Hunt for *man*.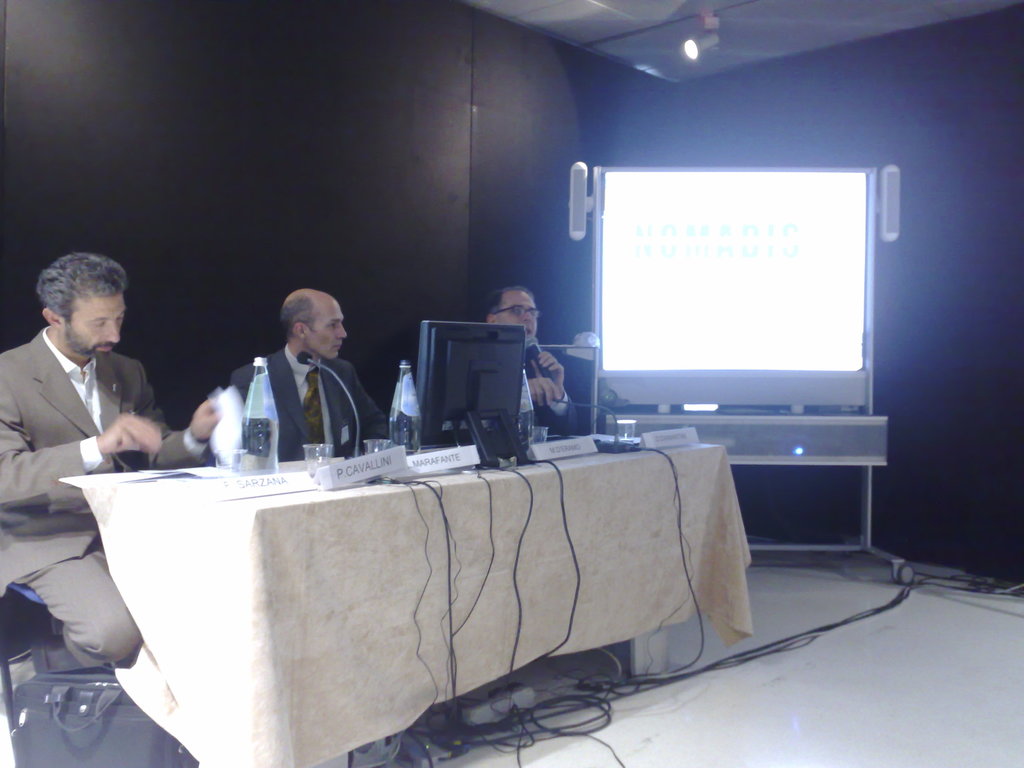
Hunted down at locate(0, 248, 226, 673).
